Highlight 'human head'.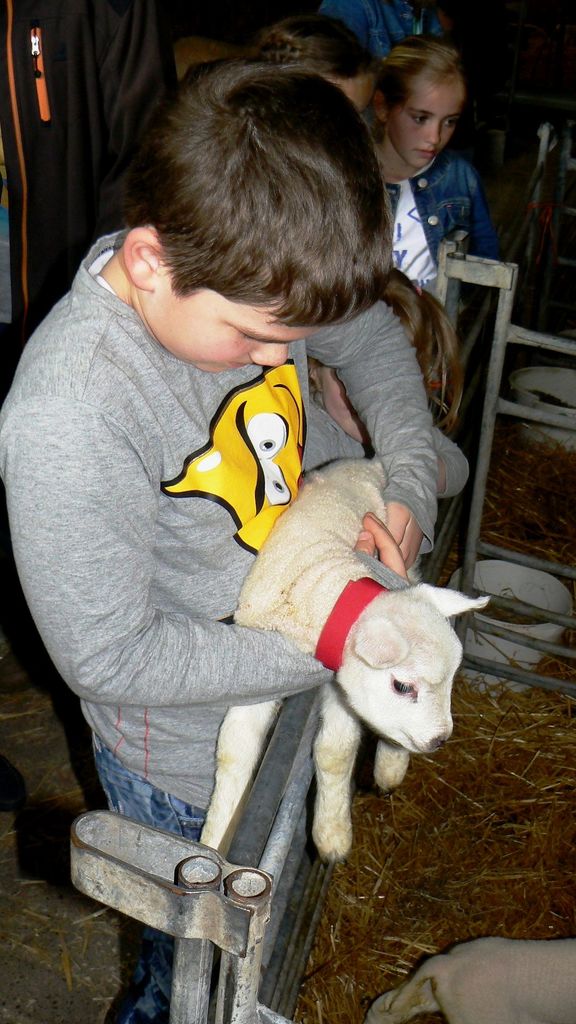
Highlighted region: 111/58/393/376.
